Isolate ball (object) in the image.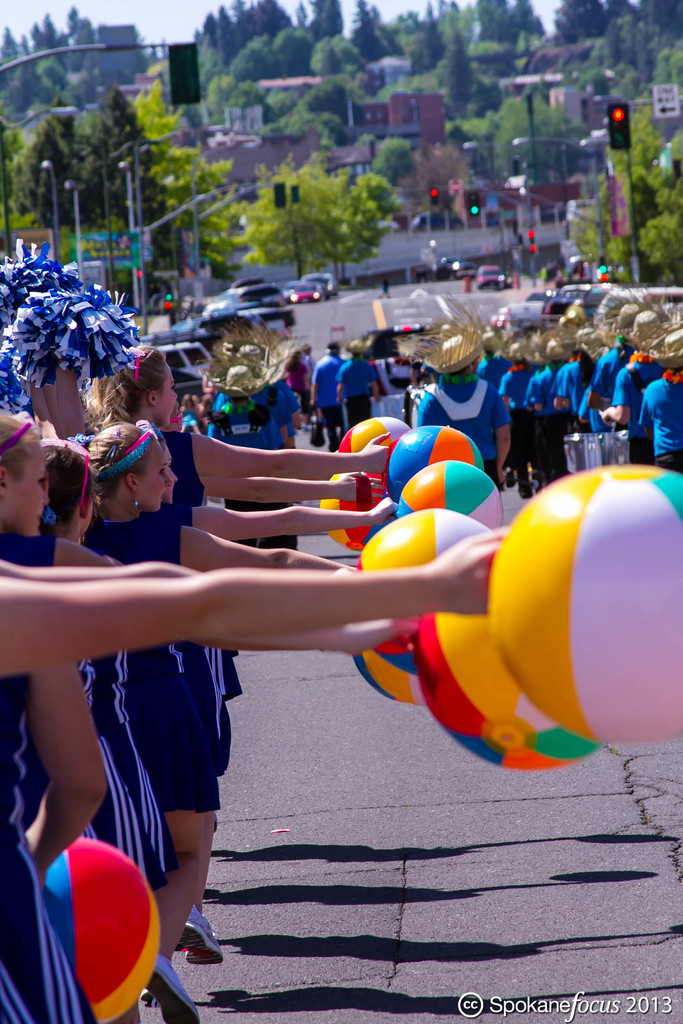
Isolated region: detection(484, 457, 682, 749).
